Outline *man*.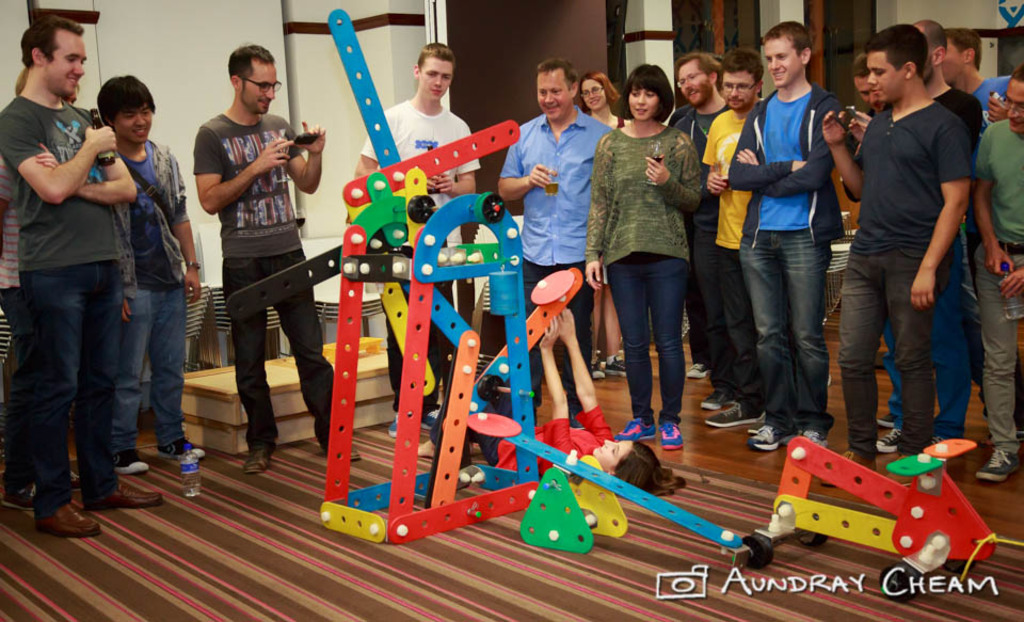
Outline: rect(857, 54, 885, 150).
